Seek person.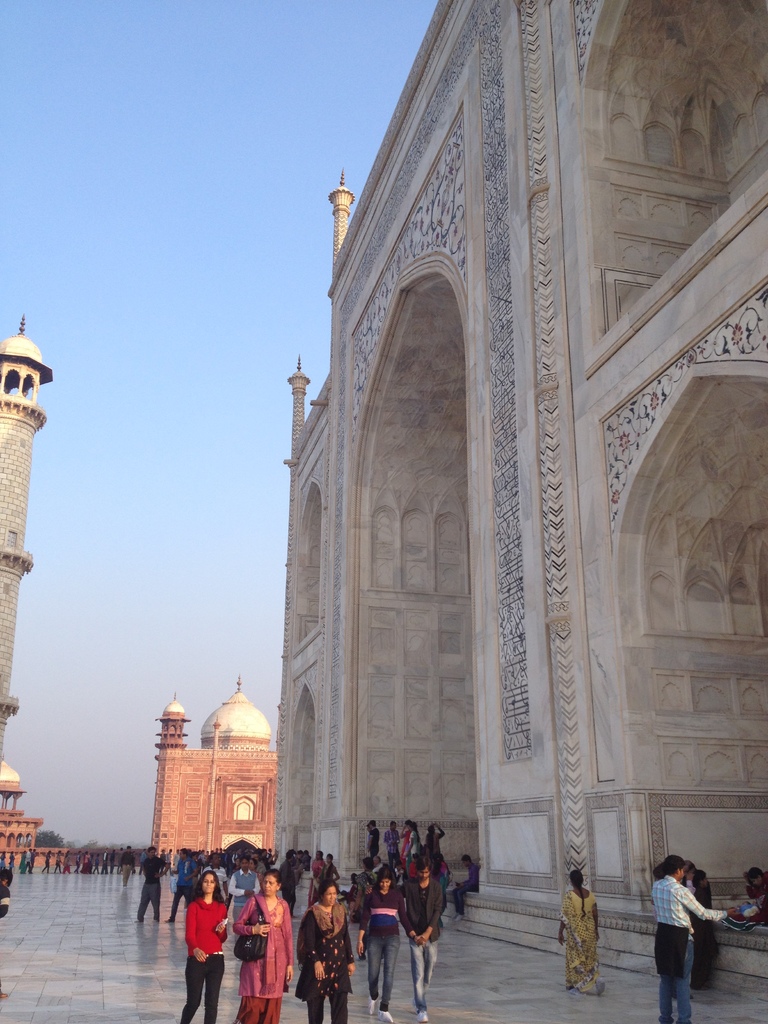
(x1=678, y1=855, x2=716, y2=988).
